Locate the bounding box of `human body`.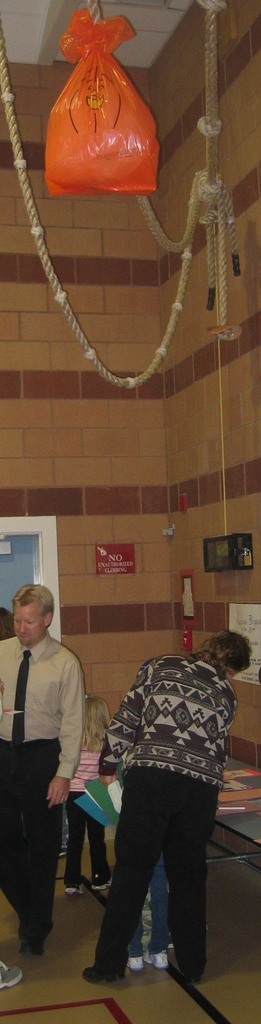
Bounding box: left=6, top=588, right=96, bottom=937.
